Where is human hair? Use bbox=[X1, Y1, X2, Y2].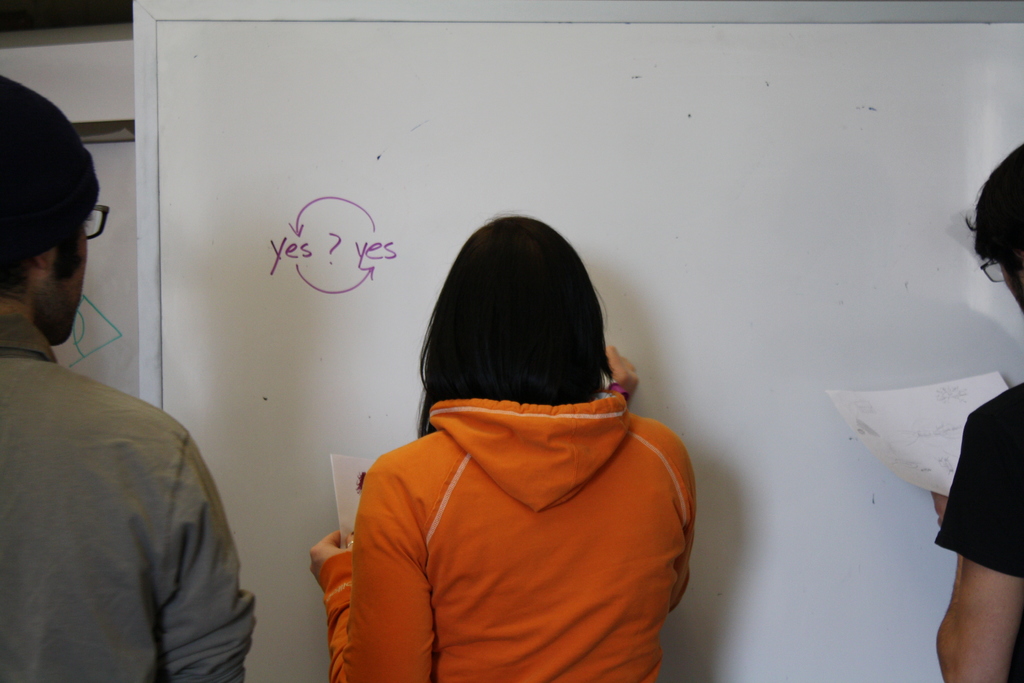
bbox=[0, 74, 100, 298].
